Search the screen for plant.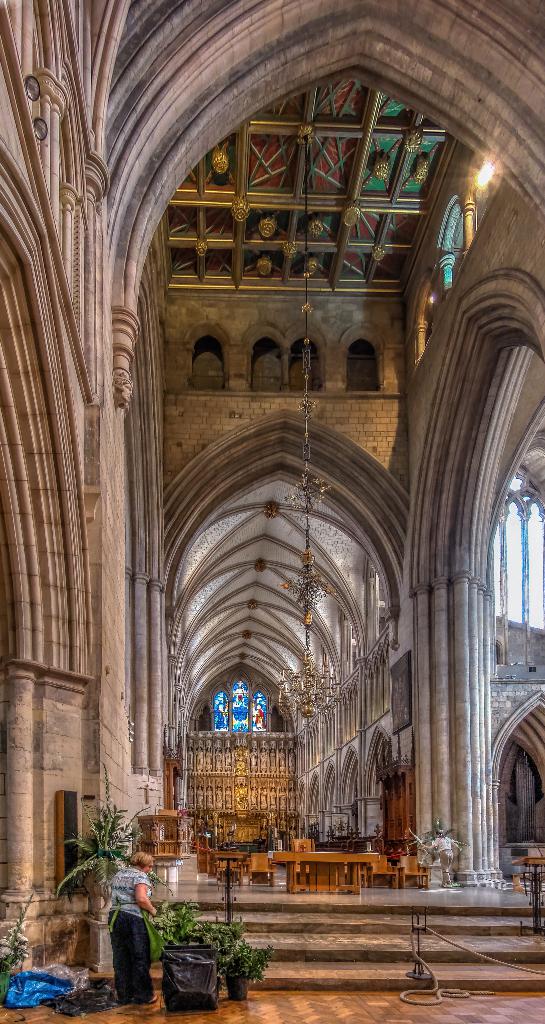
Found at [x1=0, y1=893, x2=49, y2=1005].
